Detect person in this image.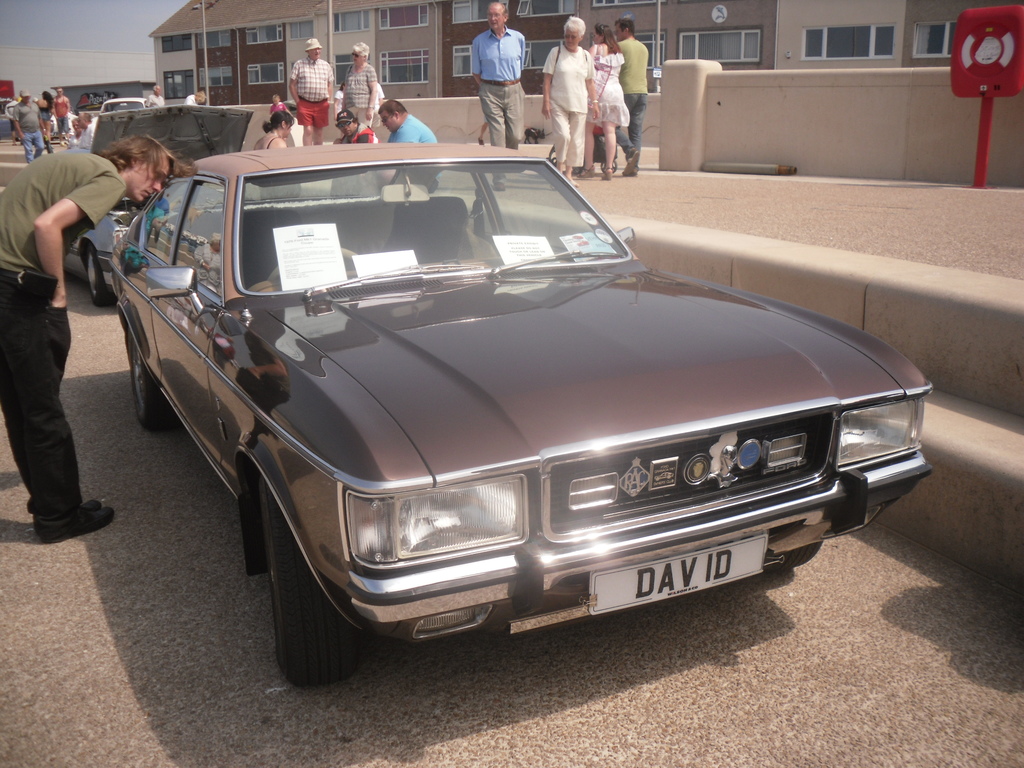
Detection: <box>330,111,382,146</box>.
